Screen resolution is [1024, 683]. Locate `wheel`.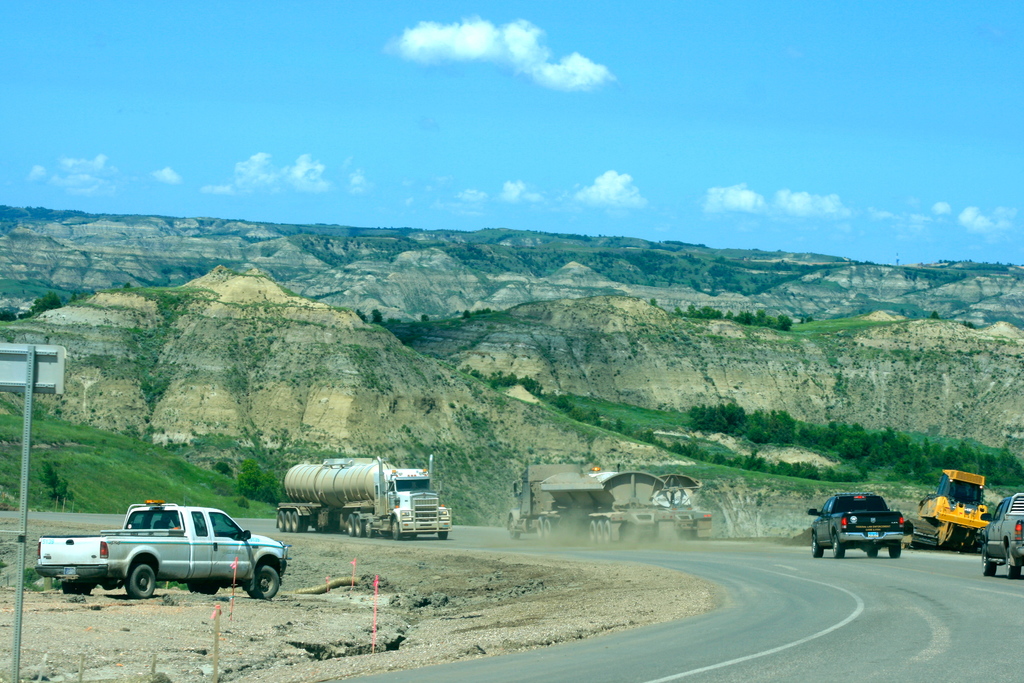
bbox=[604, 520, 611, 541].
